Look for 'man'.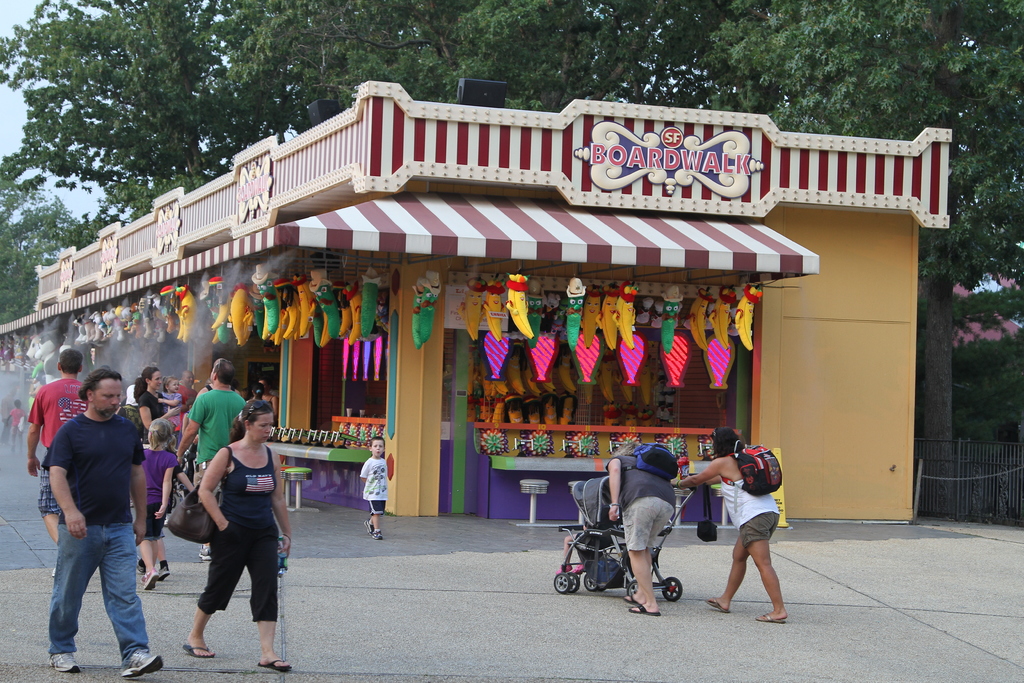
Found: pyautogui.locateOnScreen(28, 345, 86, 573).
